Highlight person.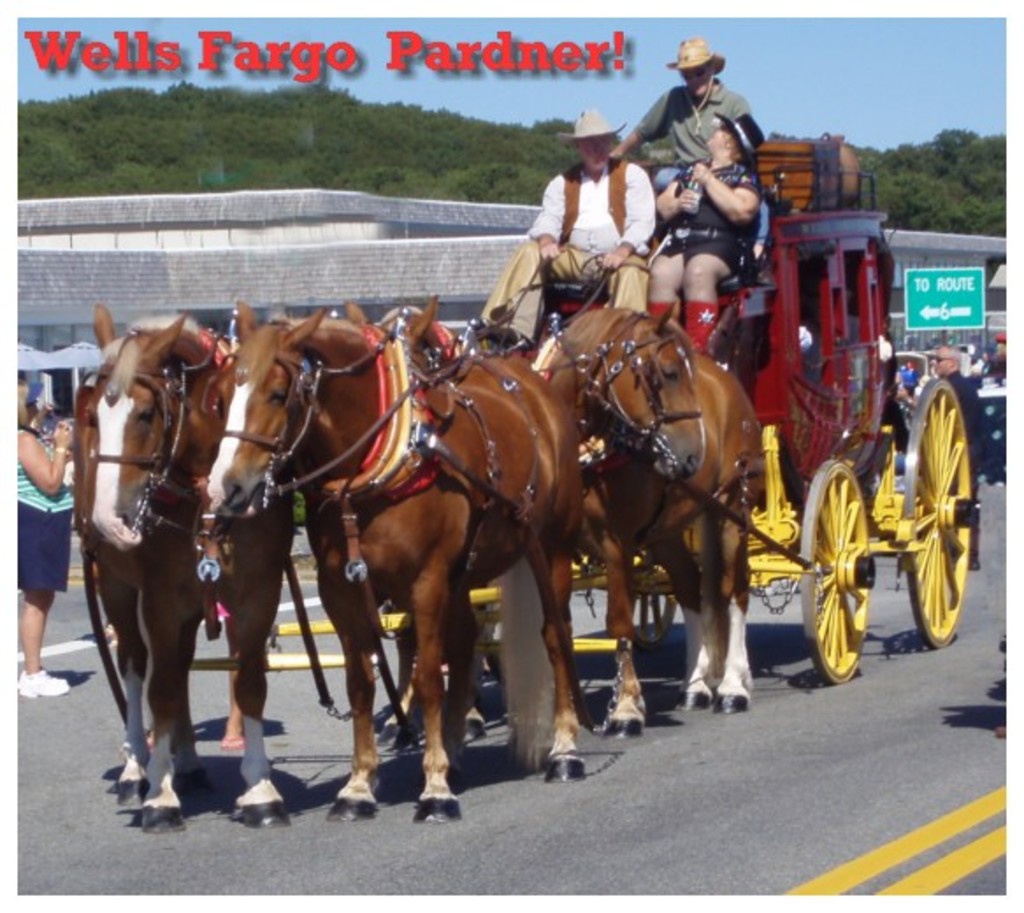
Highlighted region: {"x1": 660, "y1": 119, "x2": 759, "y2": 358}.
